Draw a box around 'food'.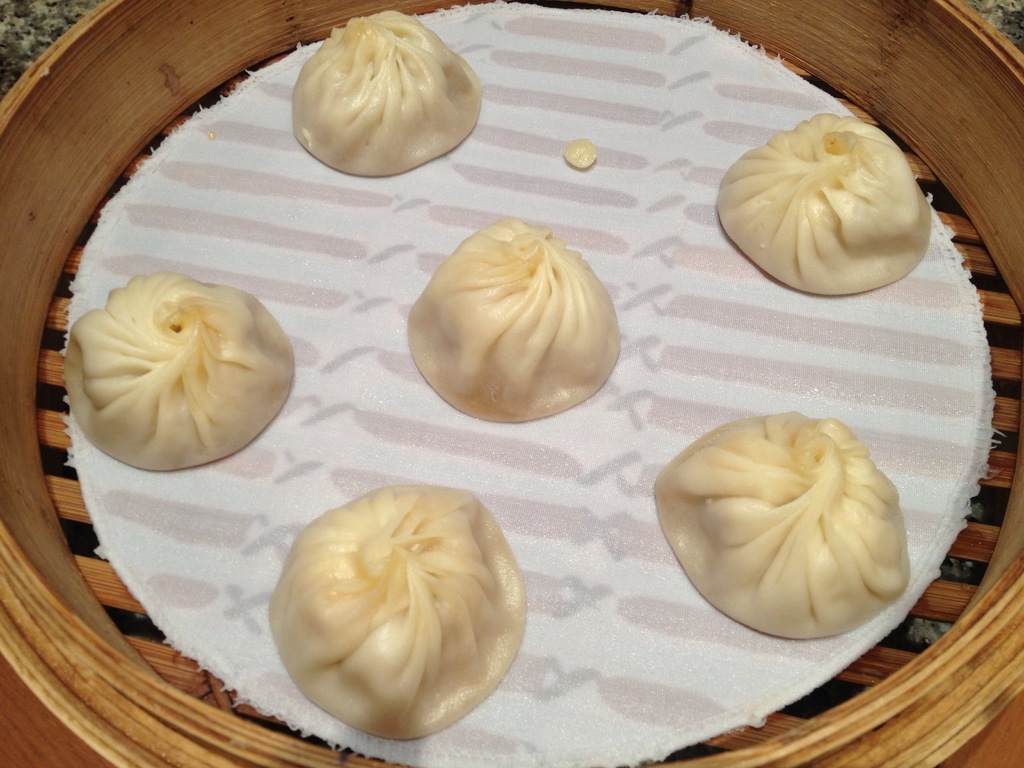
bbox=(707, 100, 944, 297).
